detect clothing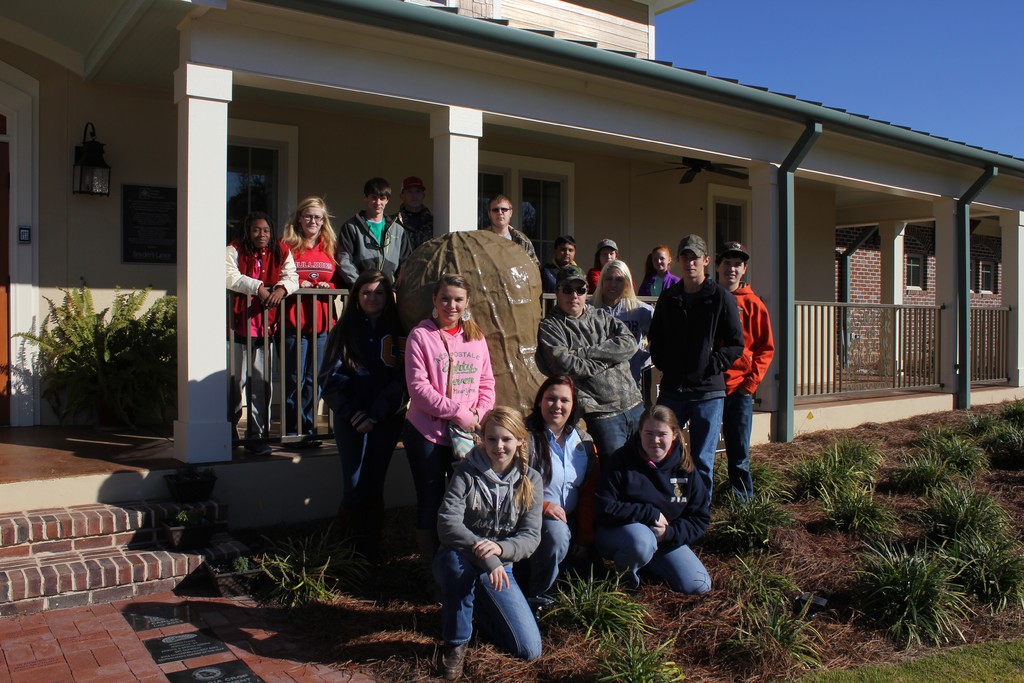
401,315,497,512
